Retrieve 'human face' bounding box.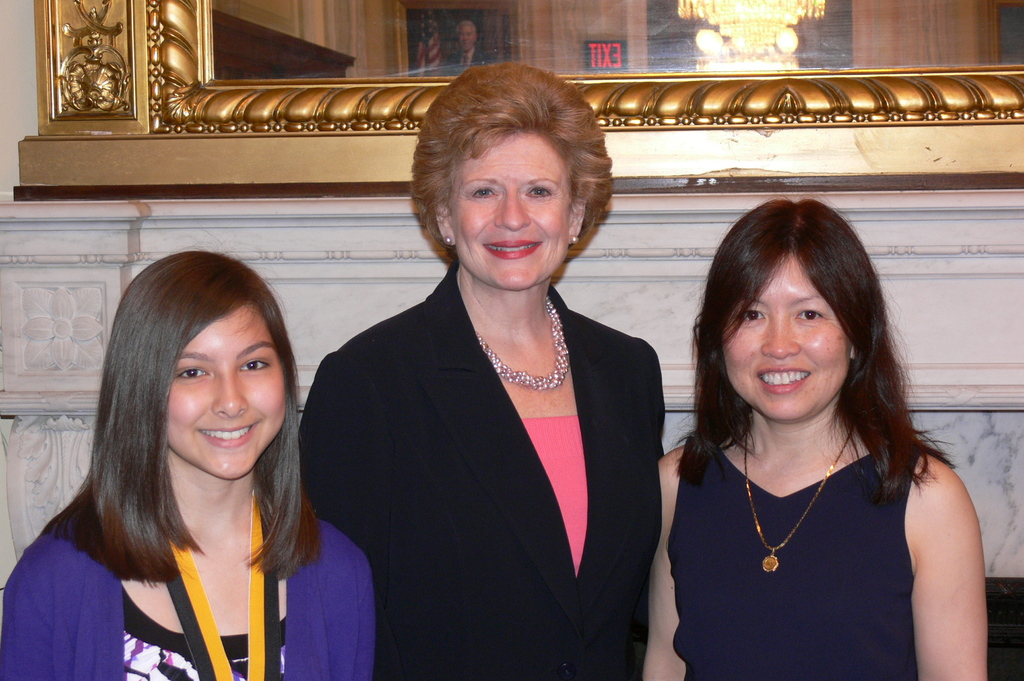
Bounding box: detection(447, 129, 575, 287).
